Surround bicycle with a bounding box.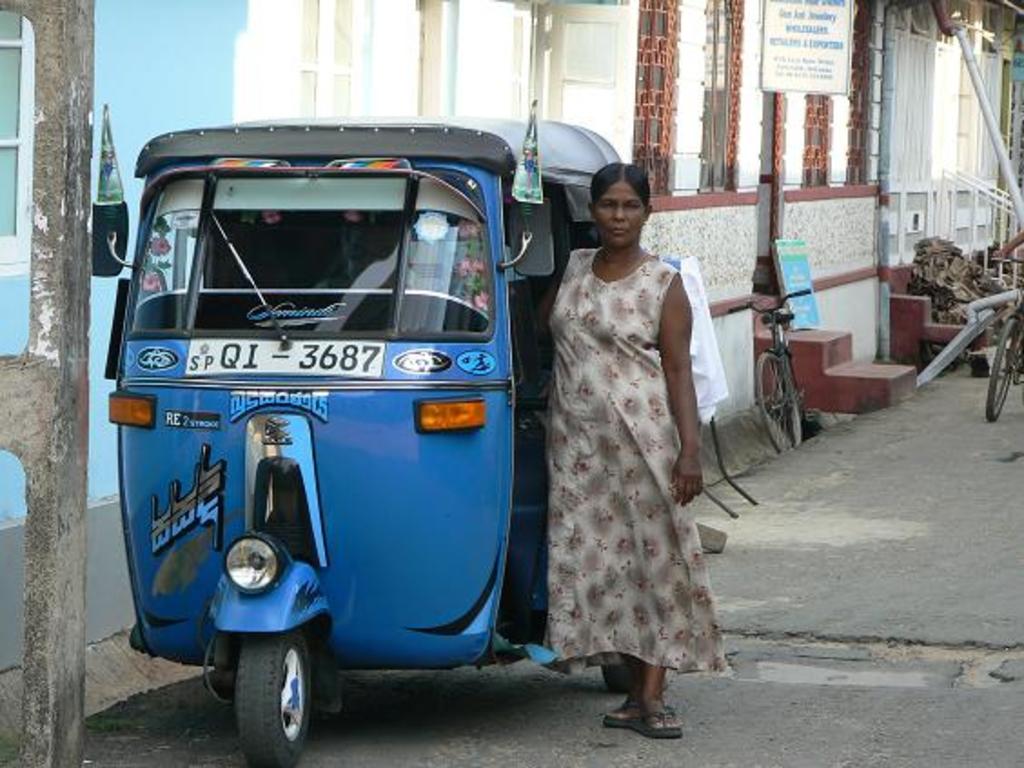
<bbox>984, 252, 1022, 427</bbox>.
